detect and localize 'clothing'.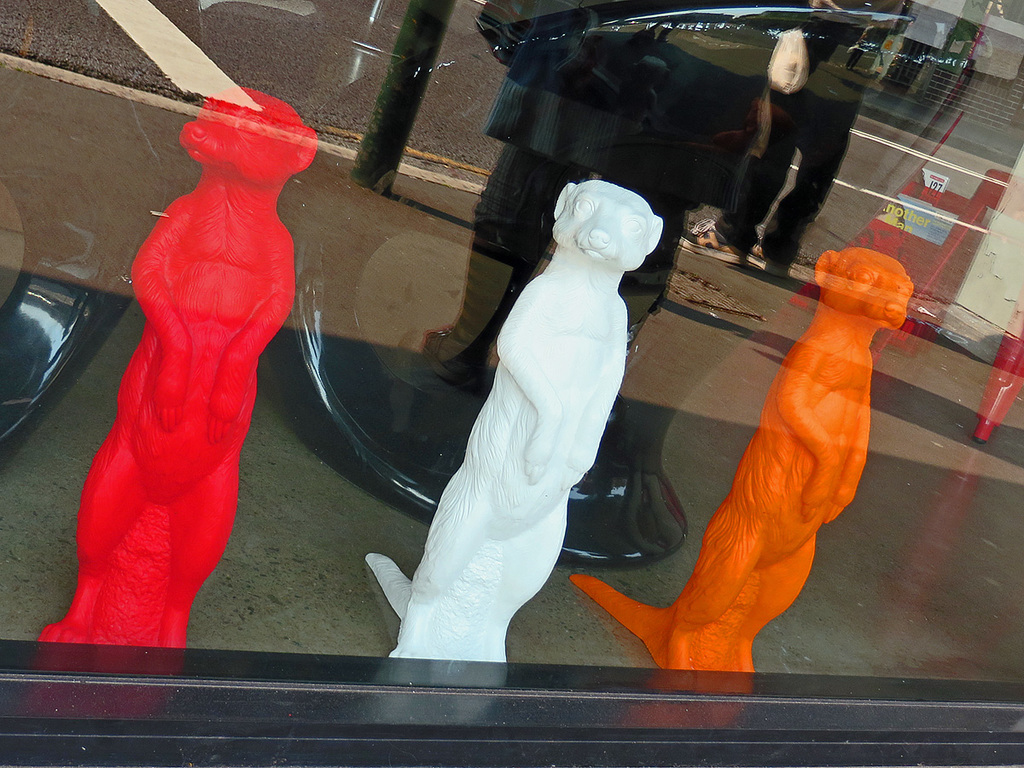
Localized at left=712, top=24, right=864, bottom=237.
